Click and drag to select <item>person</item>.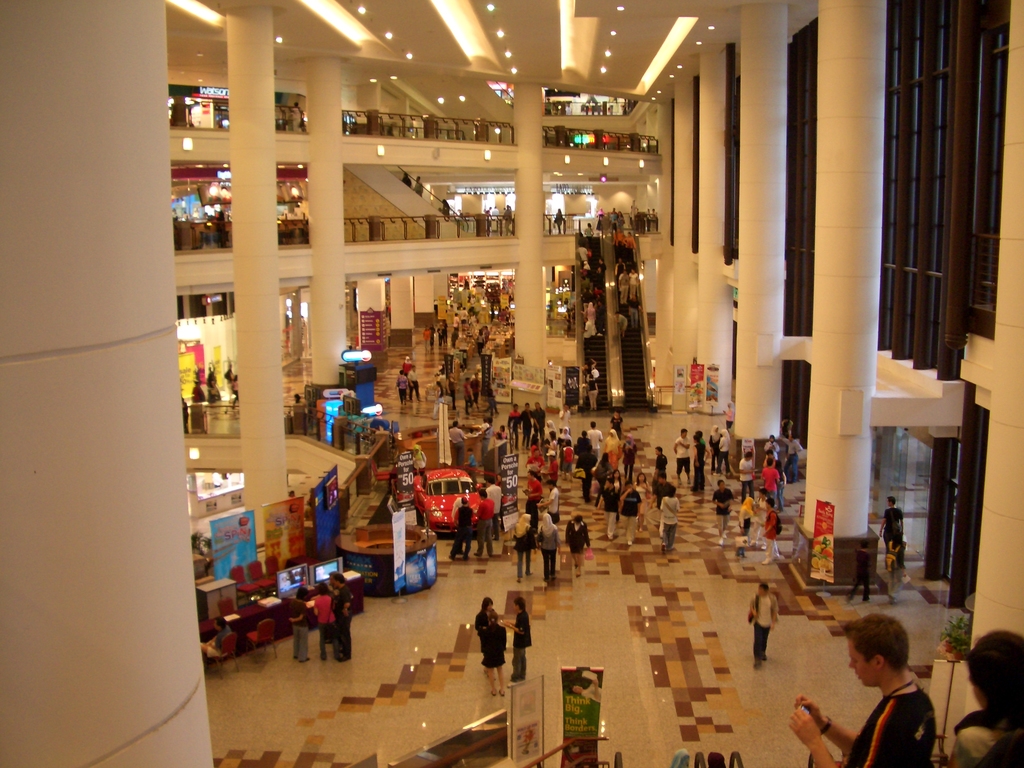
Selection: (x1=618, y1=479, x2=643, y2=548).
